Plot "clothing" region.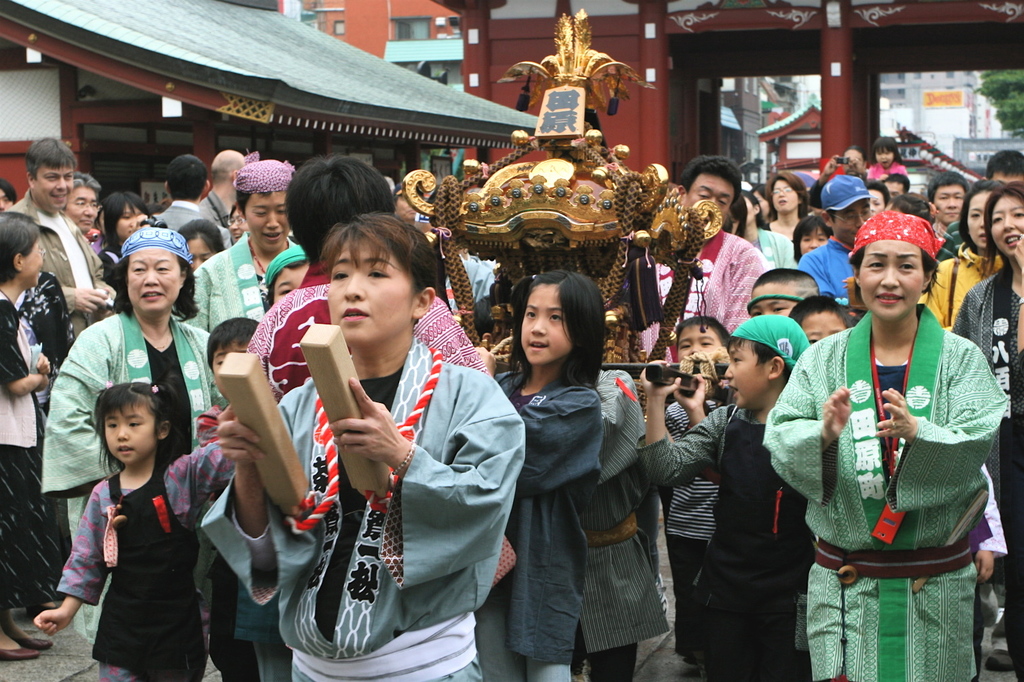
Plotted at Rect(180, 236, 258, 333).
